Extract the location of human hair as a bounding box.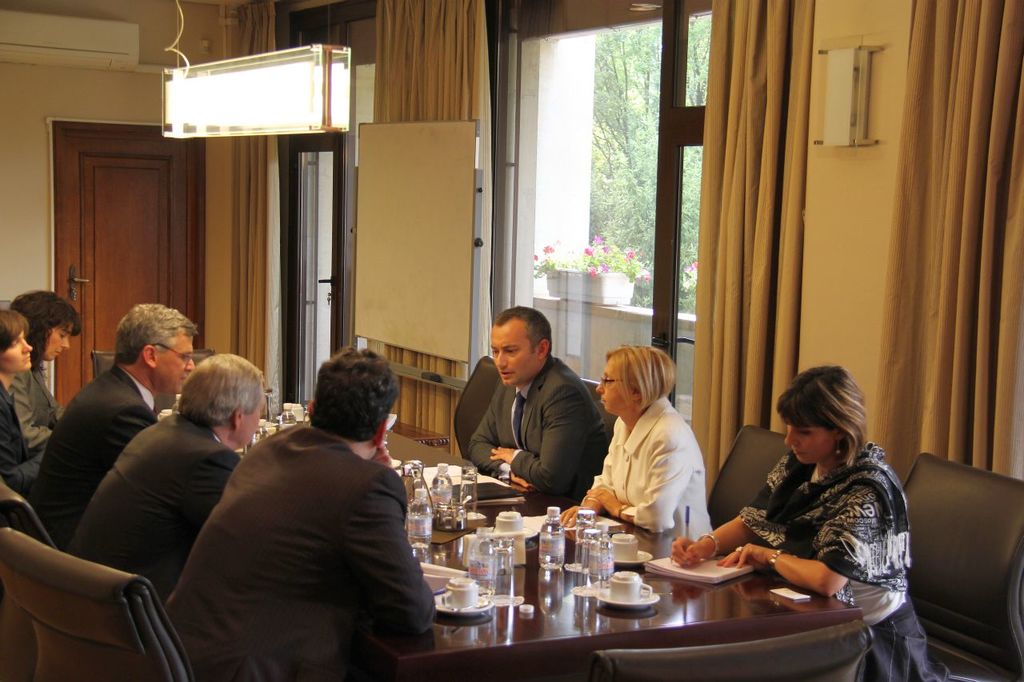
308, 345, 401, 442.
